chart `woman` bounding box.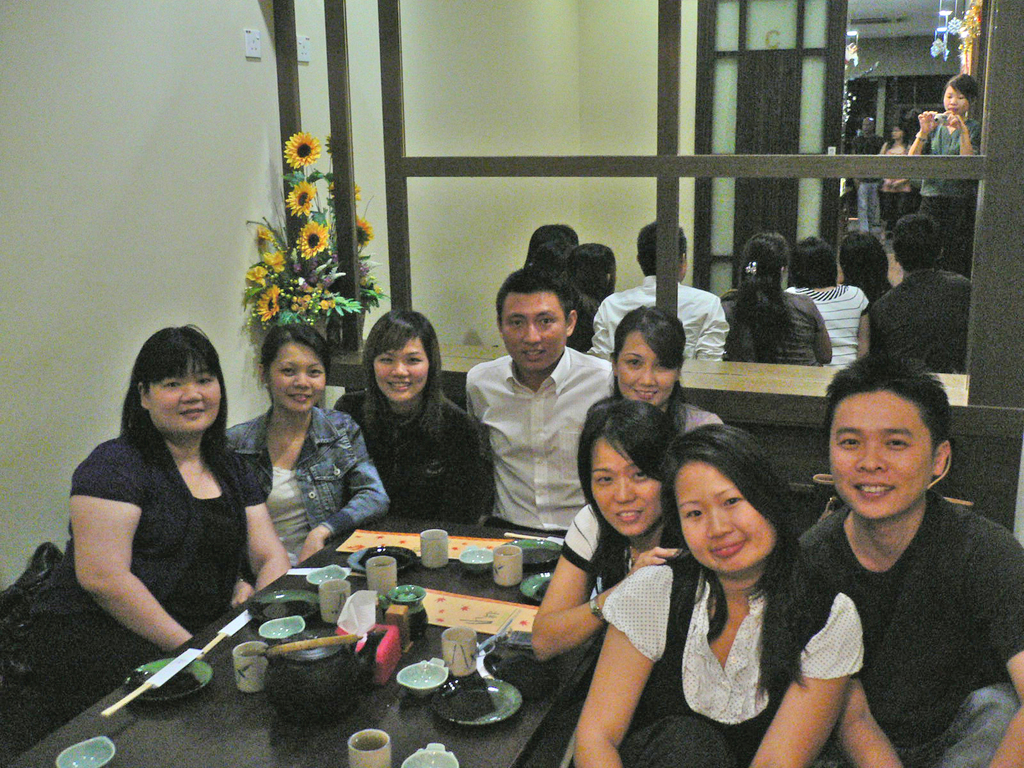
Charted: (left=328, top=312, right=497, bottom=524).
